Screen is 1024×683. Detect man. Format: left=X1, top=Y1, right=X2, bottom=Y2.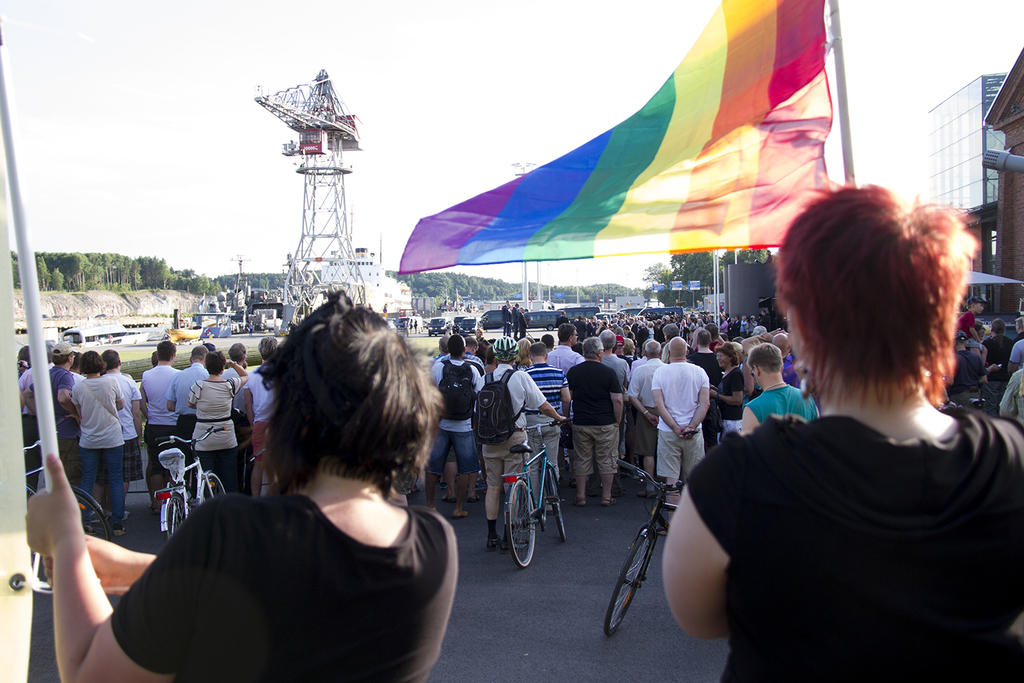
left=650, top=335, right=712, bottom=540.
